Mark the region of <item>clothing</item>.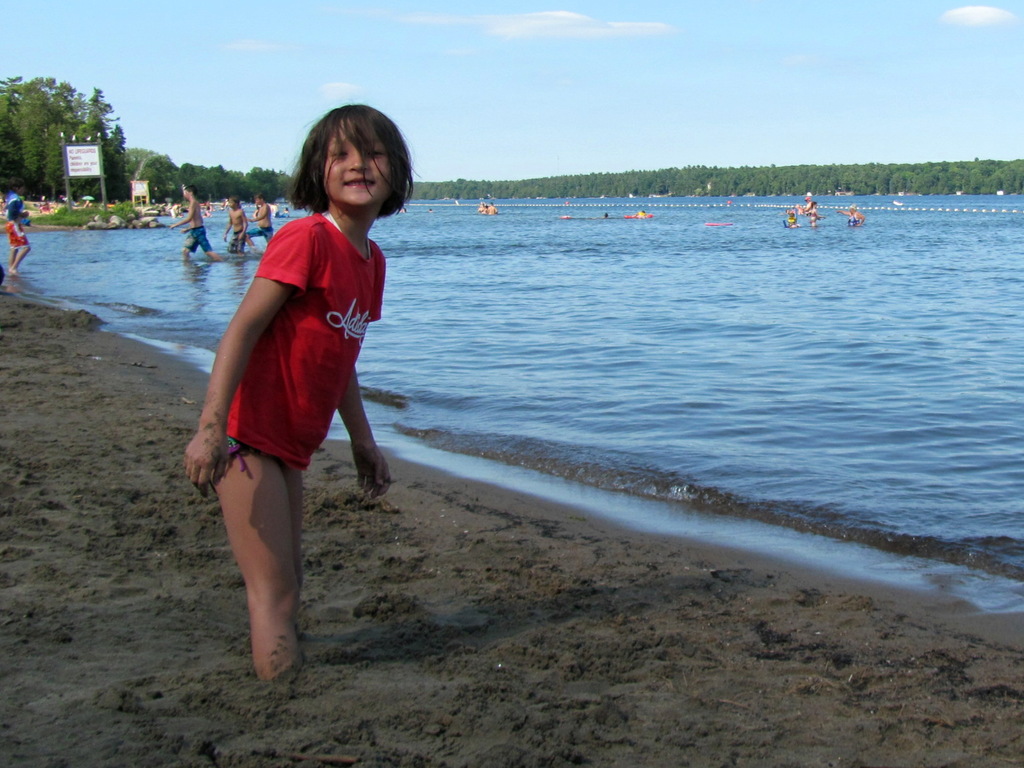
Region: 5,191,30,248.
